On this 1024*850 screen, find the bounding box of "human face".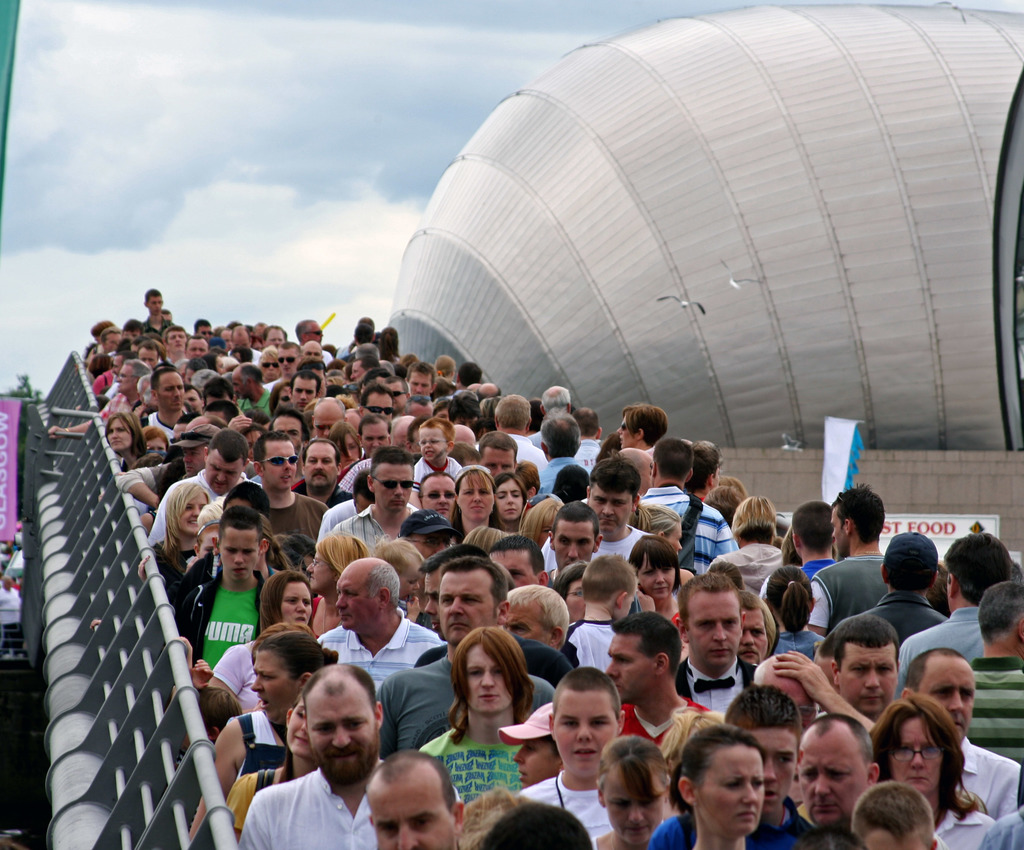
Bounding box: (148,299,161,314).
